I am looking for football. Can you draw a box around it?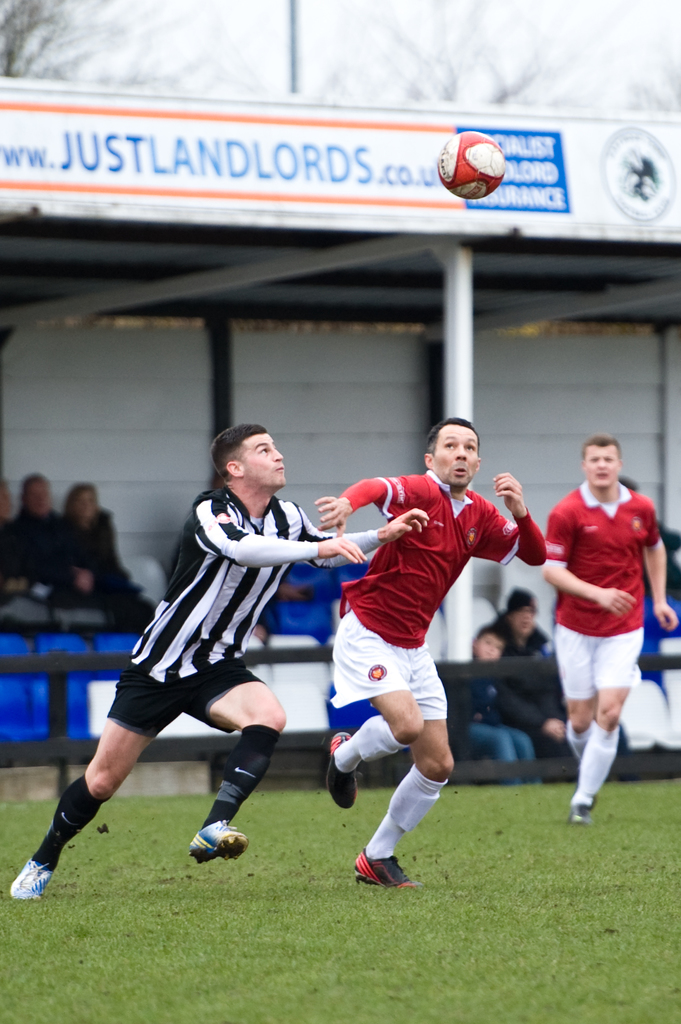
Sure, the bounding box is <region>431, 131, 507, 200</region>.
